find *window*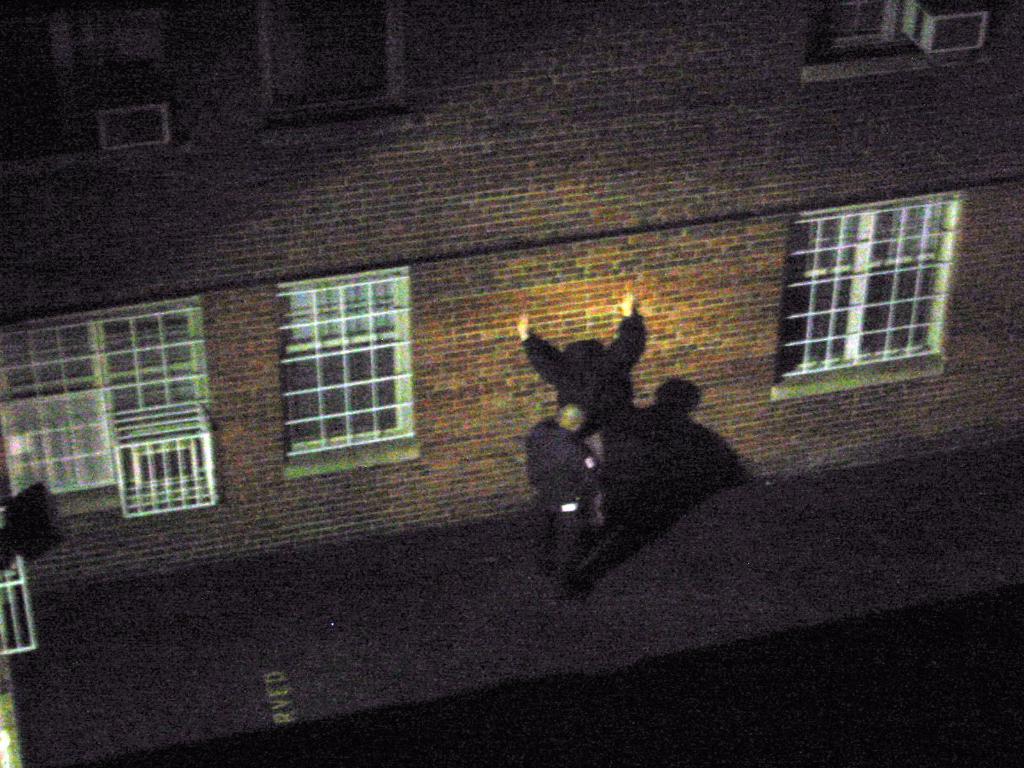
x1=253 y1=1 x2=410 y2=122
